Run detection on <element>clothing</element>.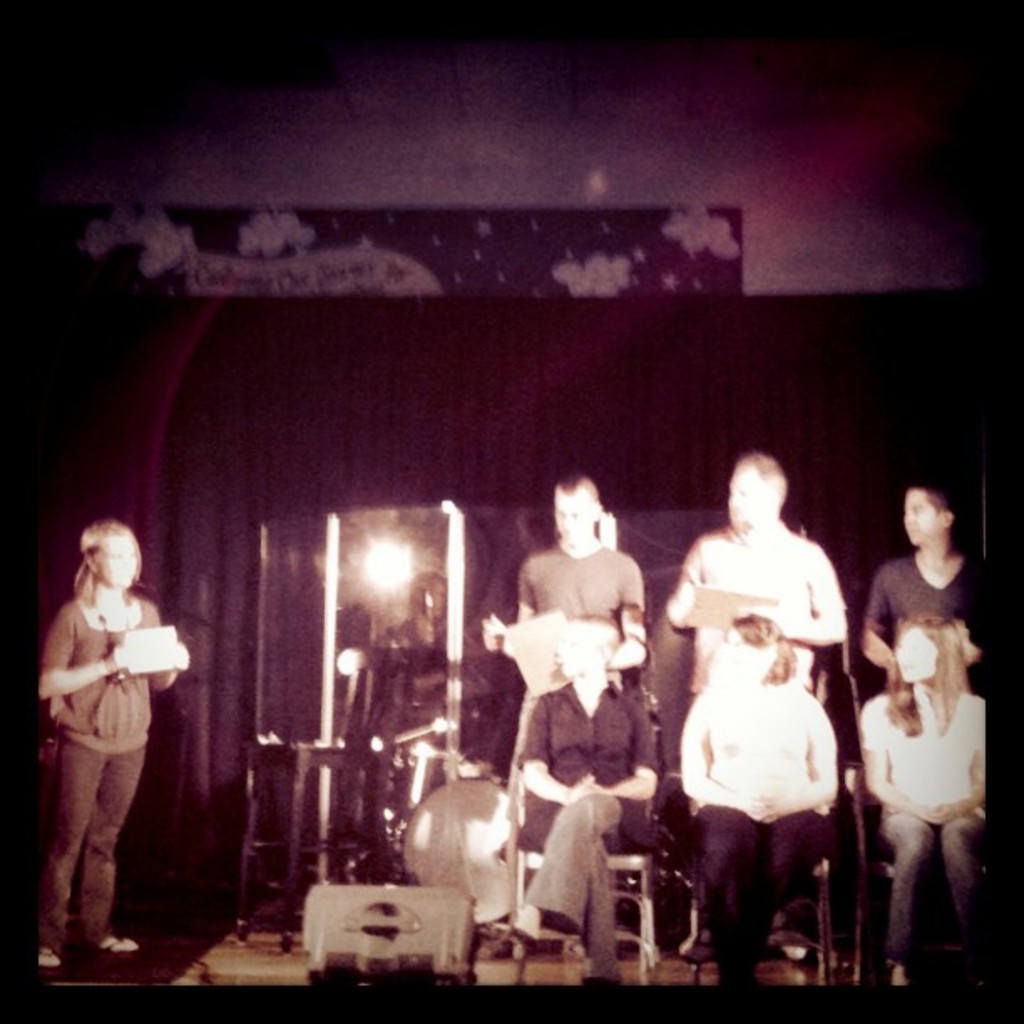
Result: region(853, 676, 987, 964).
